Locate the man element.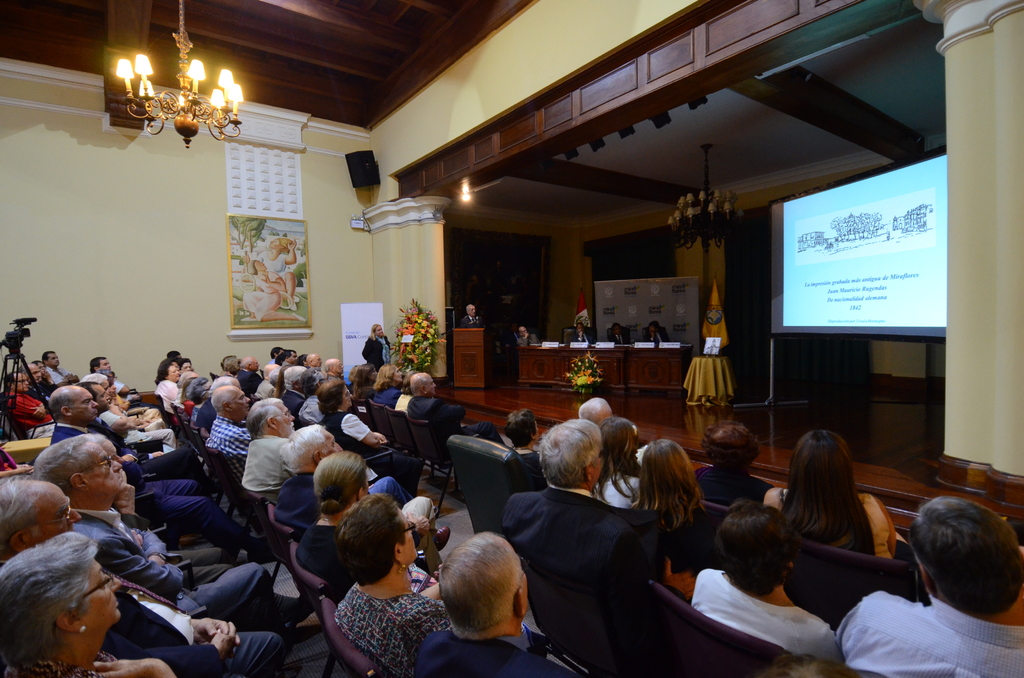
Element bbox: 216:353:404:452.
